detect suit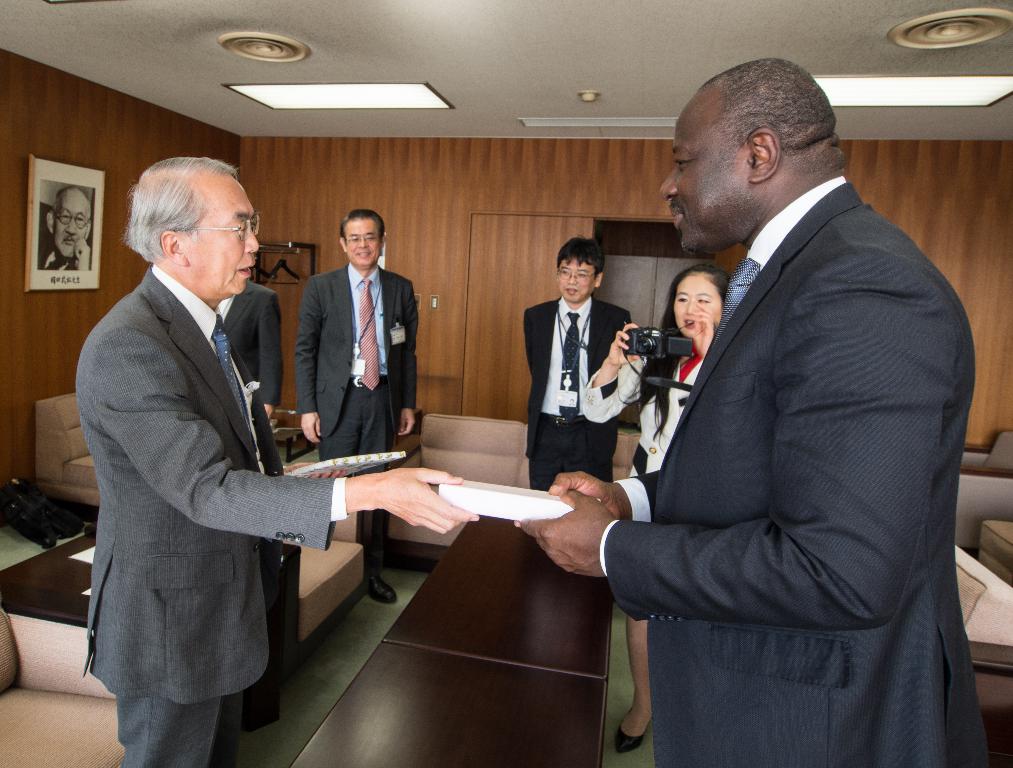
296 266 420 562
